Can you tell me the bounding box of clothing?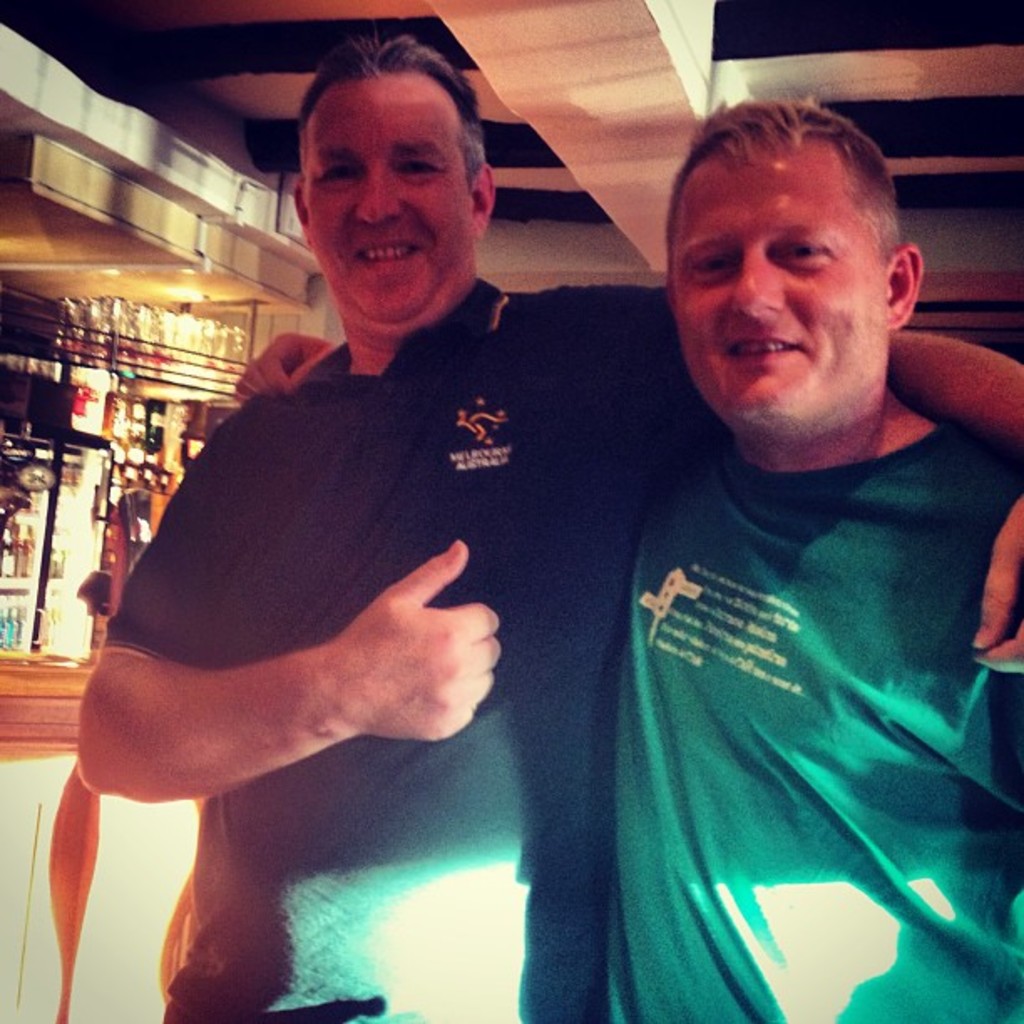
l=544, t=310, r=1021, b=987.
